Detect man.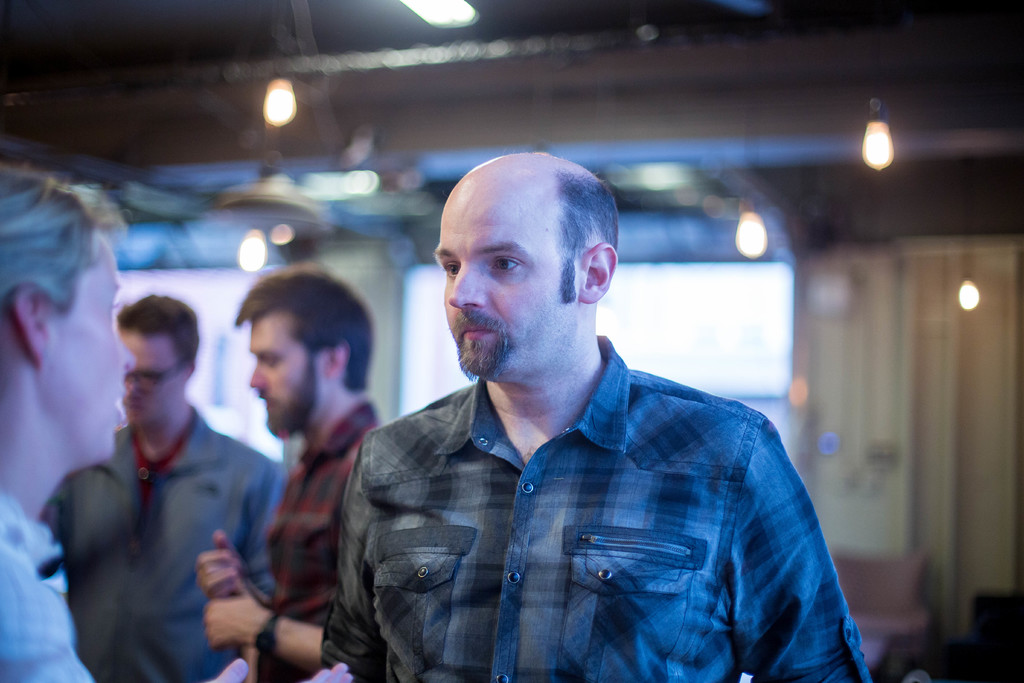
Detected at l=190, t=264, r=379, b=682.
